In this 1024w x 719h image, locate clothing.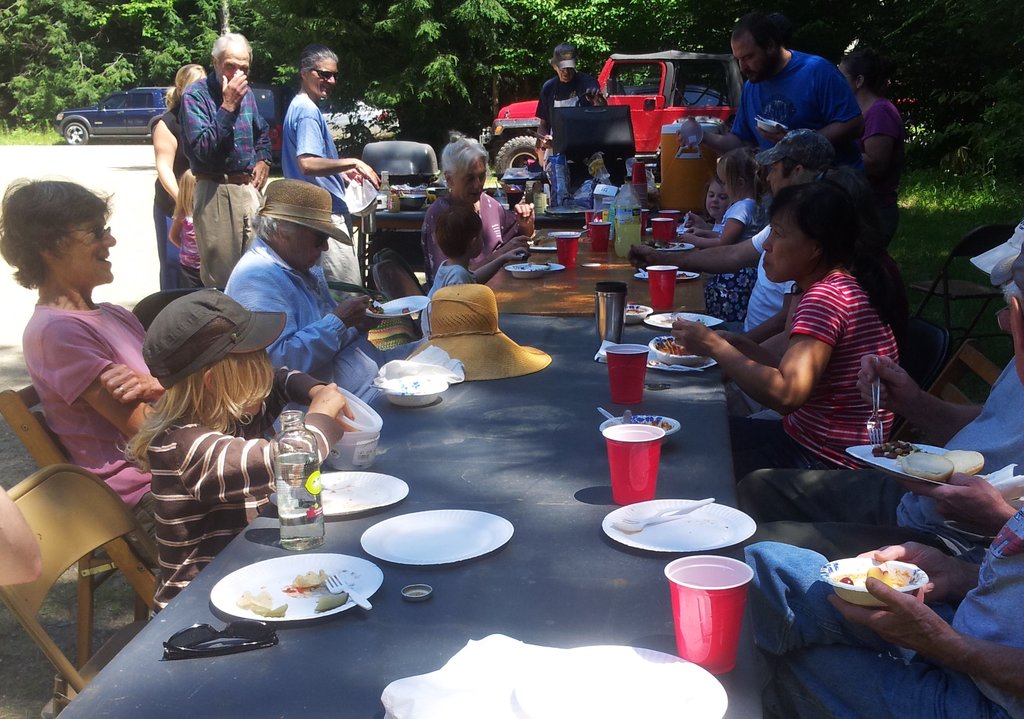
Bounding box: locate(421, 260, 476, 335).
